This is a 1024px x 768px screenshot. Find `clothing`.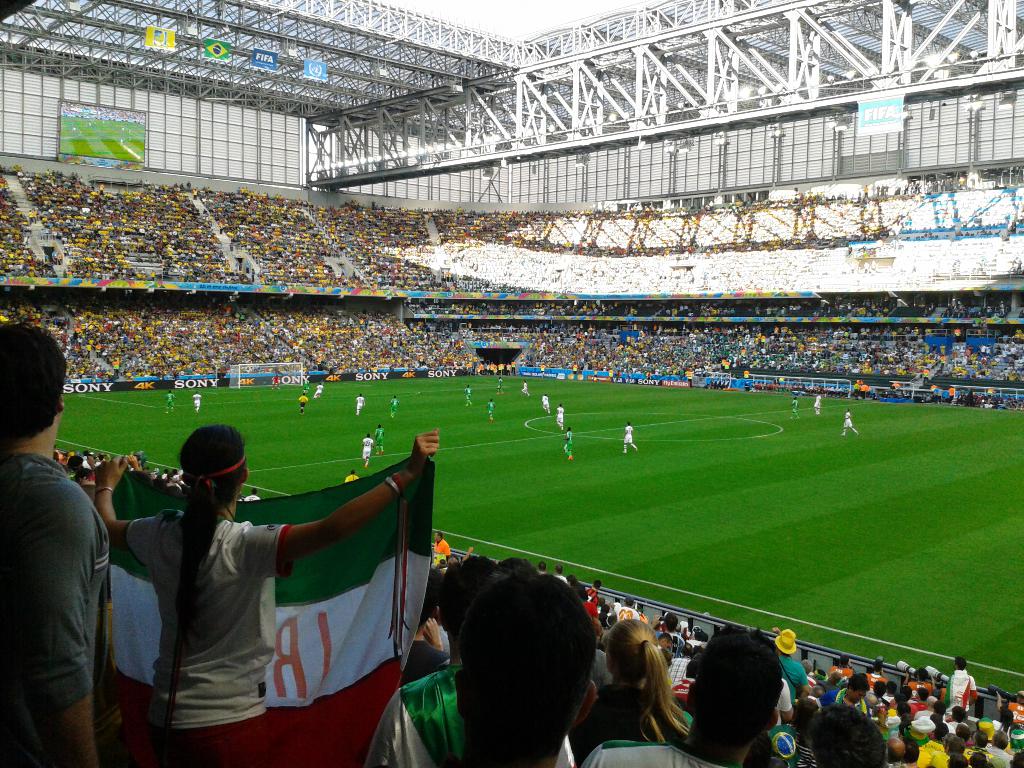
Bounding box: <region>430, 540, 449, 570</region>.
